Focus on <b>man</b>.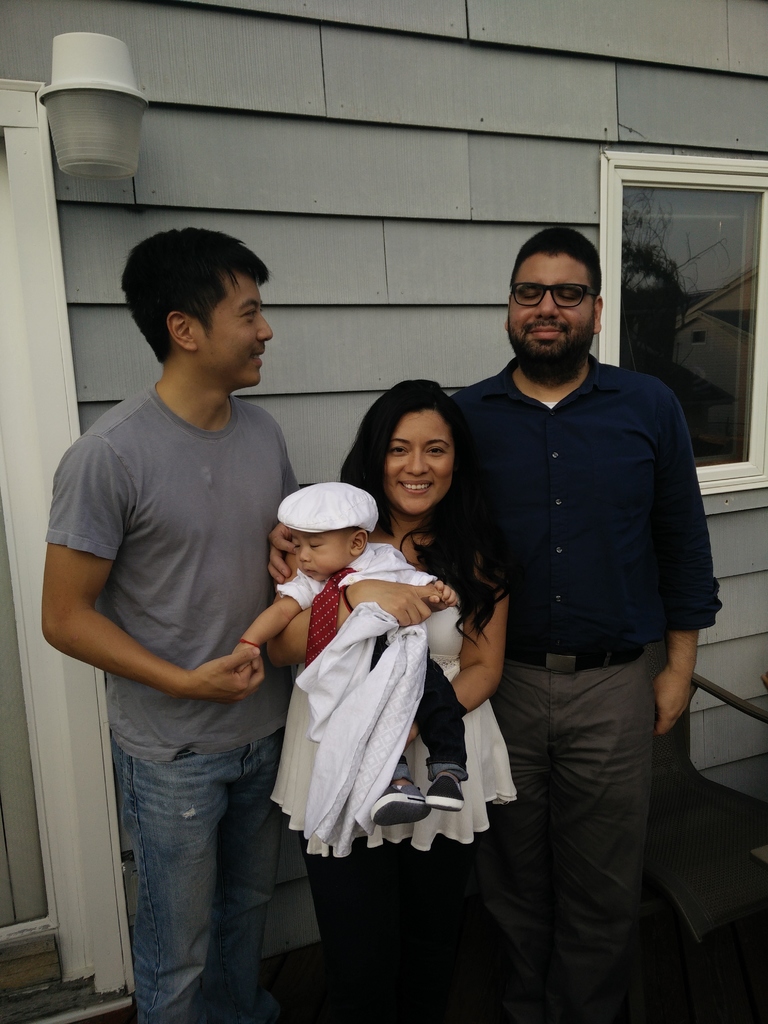
Focused at l=38, t=225, r=303, b=1023.
